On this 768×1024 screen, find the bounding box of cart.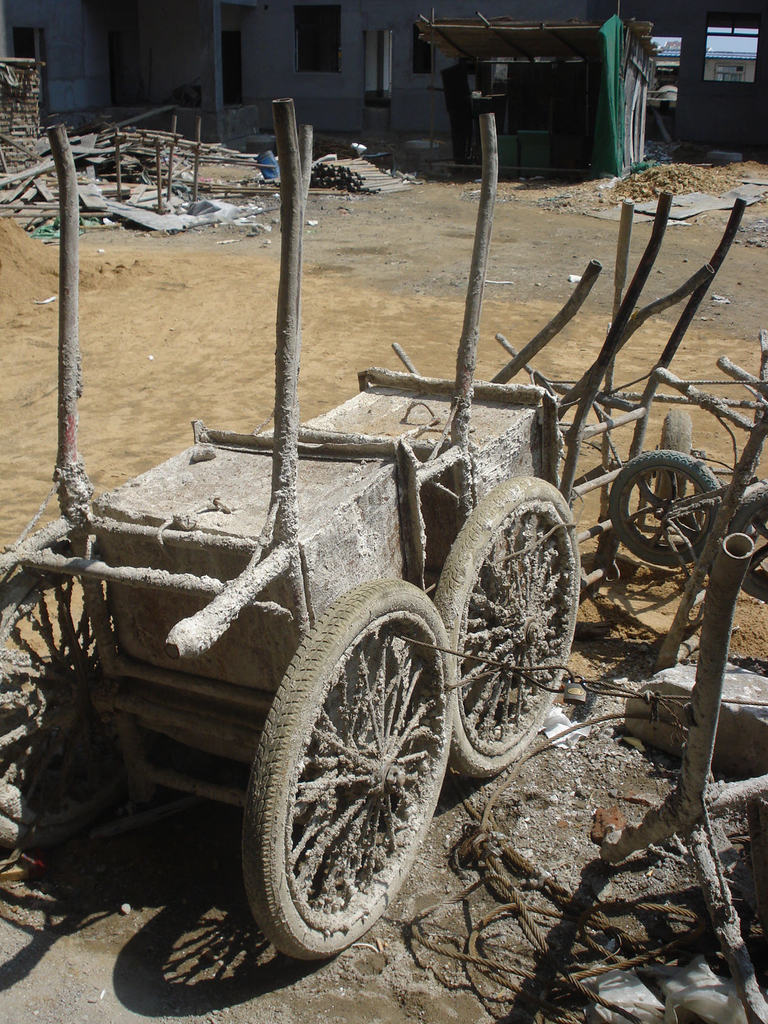
Bounding box: pyautogui.locateOnScreen(0, 99, 457, 964).
